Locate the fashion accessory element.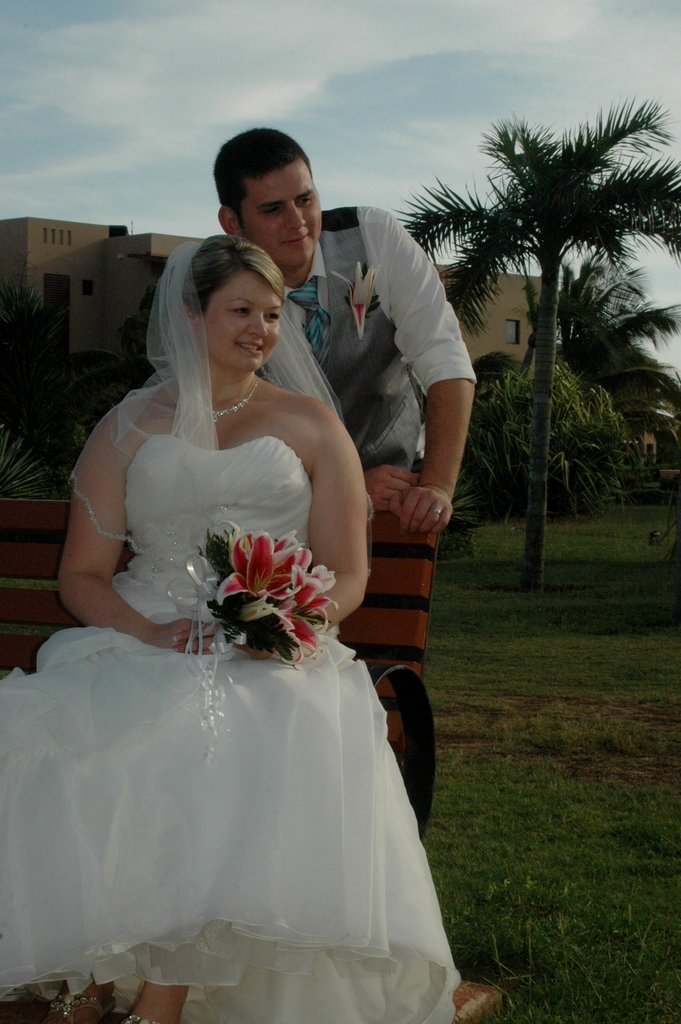
Element bbox: (124, 1012, 167, 1023).
